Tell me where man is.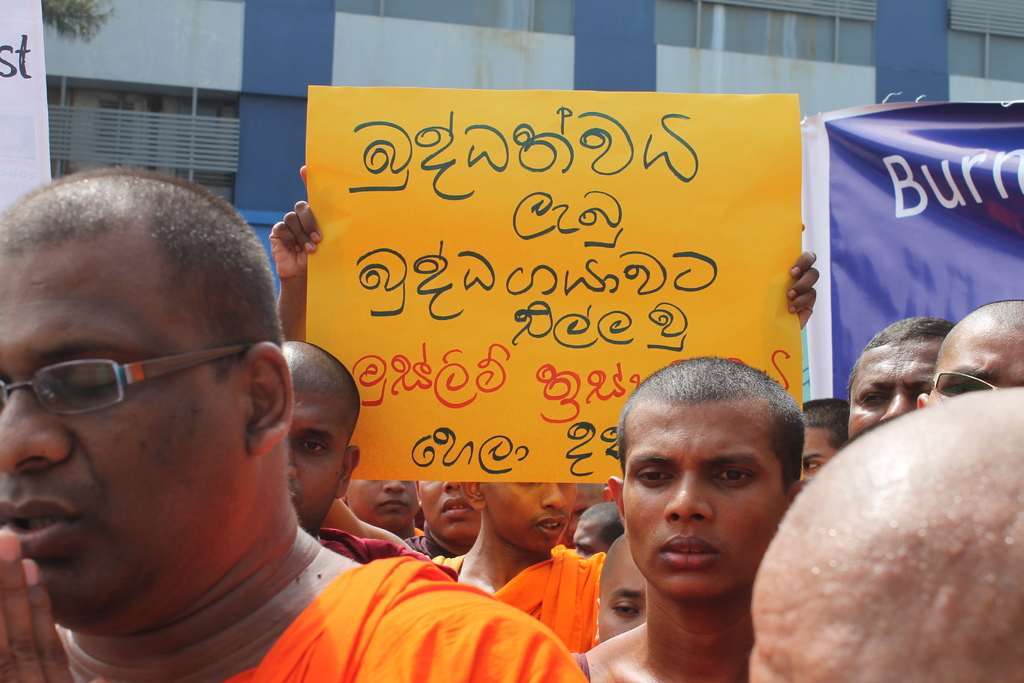
man is at <bbox>404, 474, 485, 554</bbox>.
